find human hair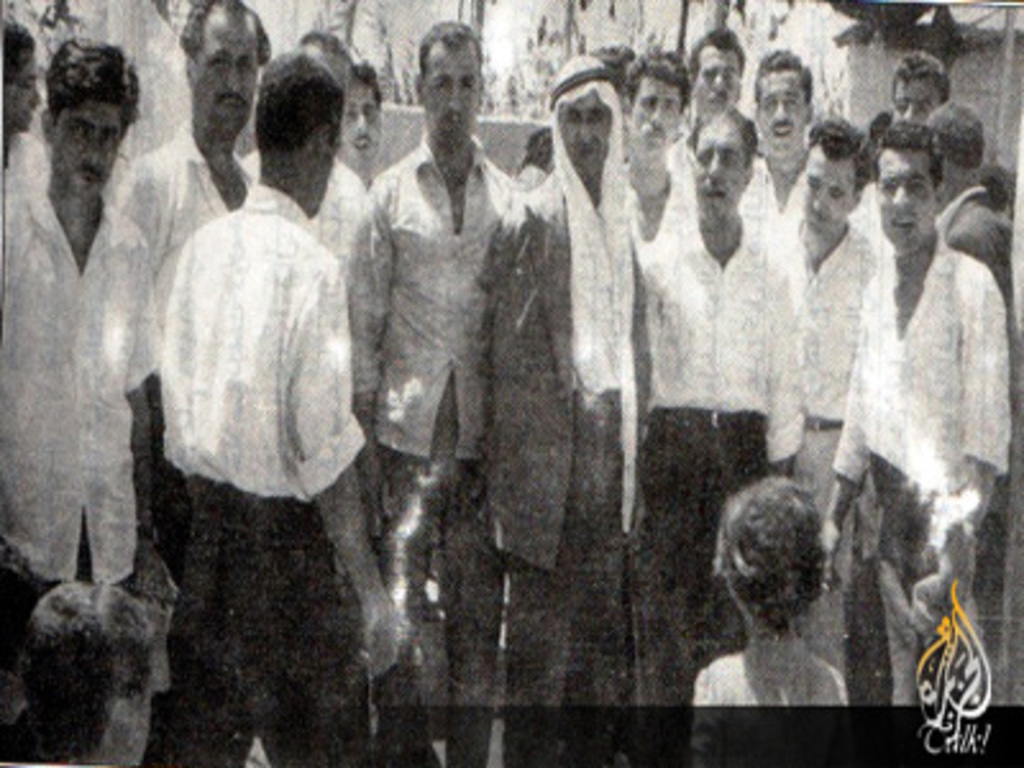
Rect(300, 26, 389, 105)
